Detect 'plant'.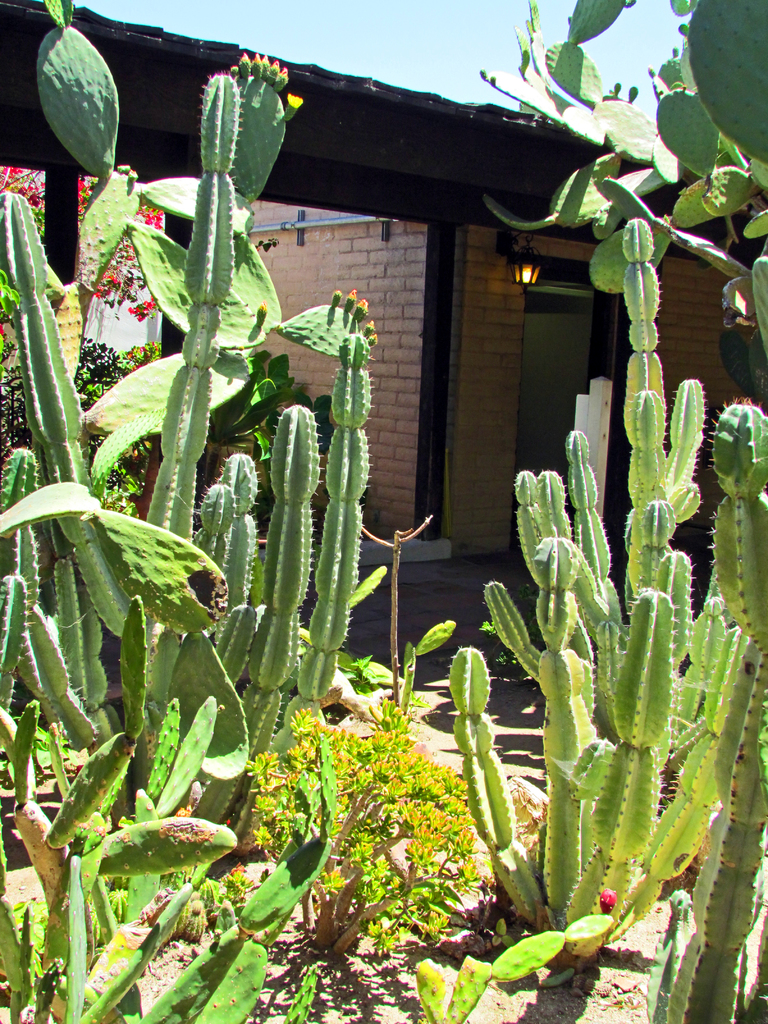
Detected at region(0, 0, 374, 1023).
